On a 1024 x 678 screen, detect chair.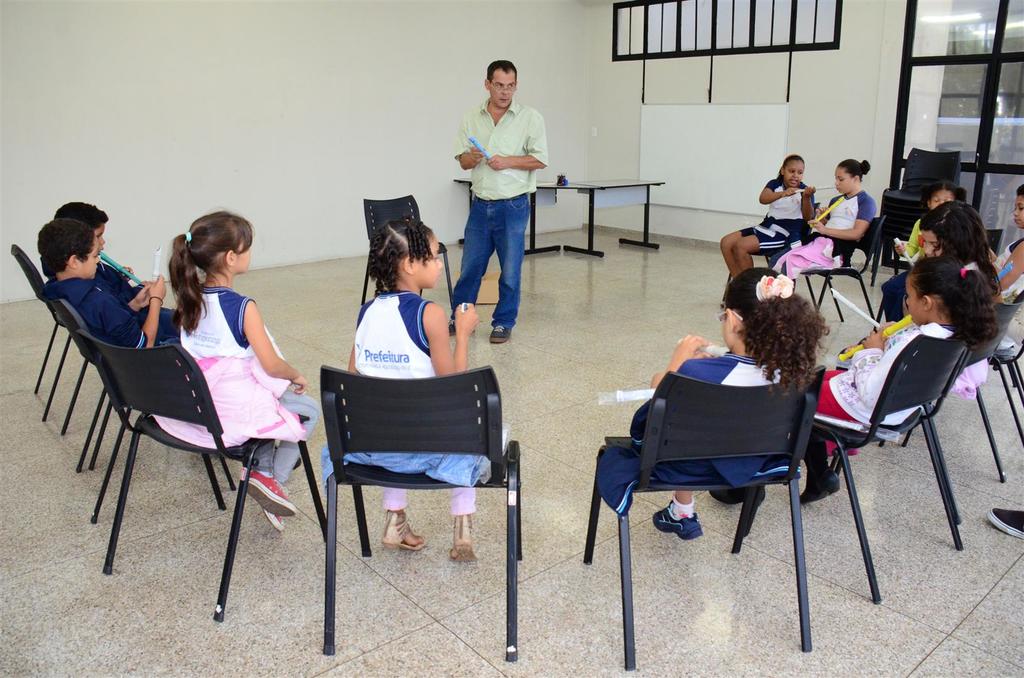
BBox(304, 355, 513, 613).
